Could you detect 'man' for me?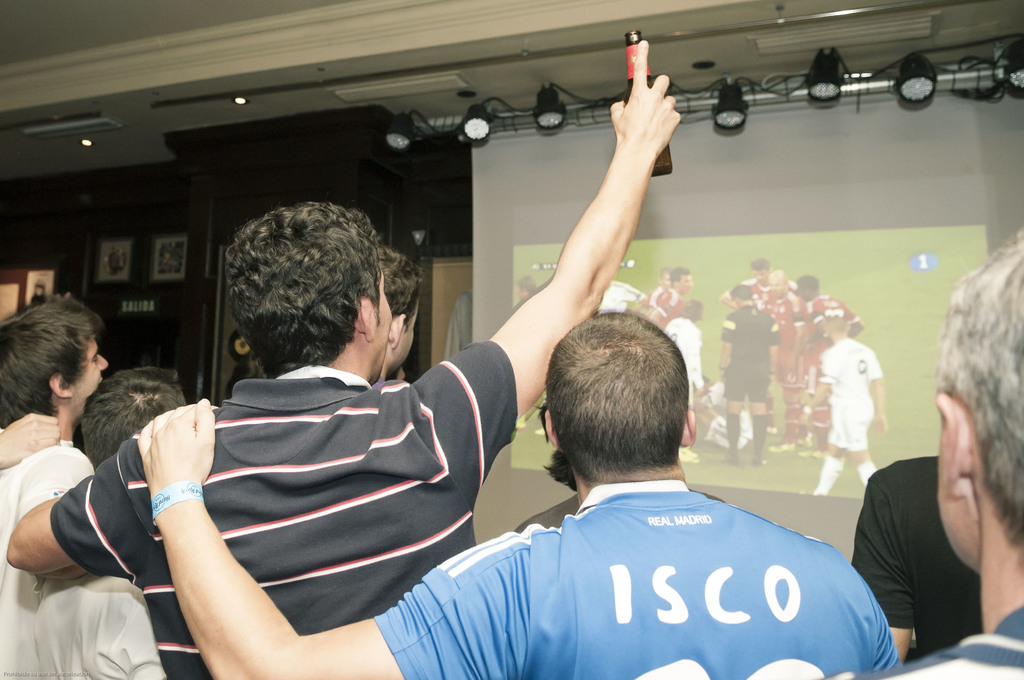
Detection result: (665, 302, 706, 404).
